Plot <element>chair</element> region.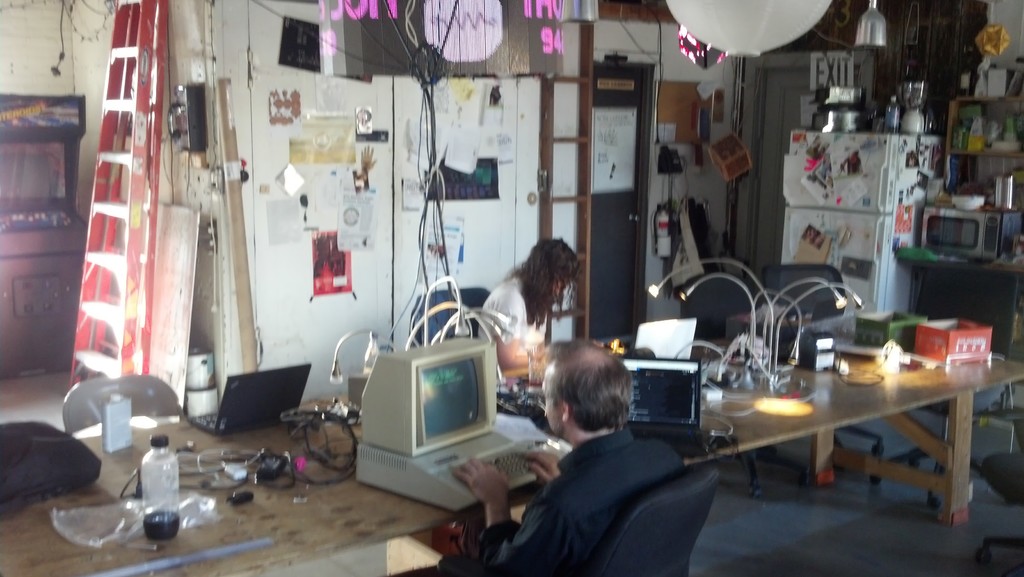
Plotted at {"x1": 762, "y1": 263, "x2": 888, "y2": 480}.
